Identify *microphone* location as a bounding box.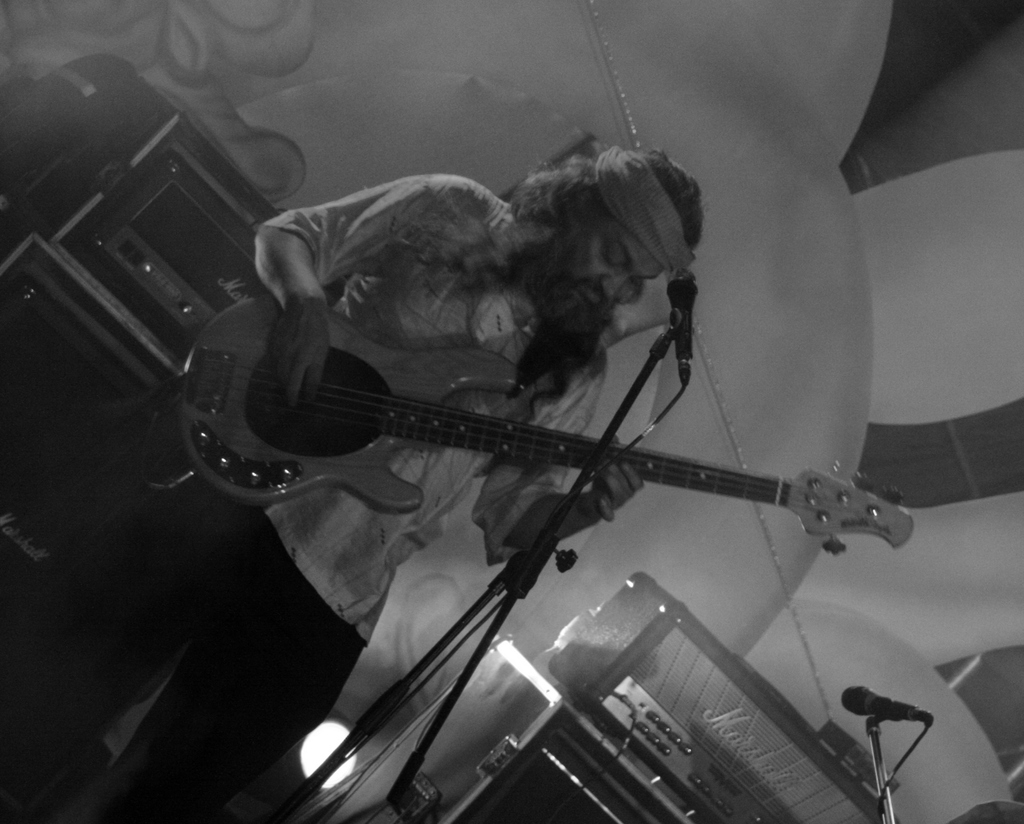
rect(667, 264, 701, 362).
